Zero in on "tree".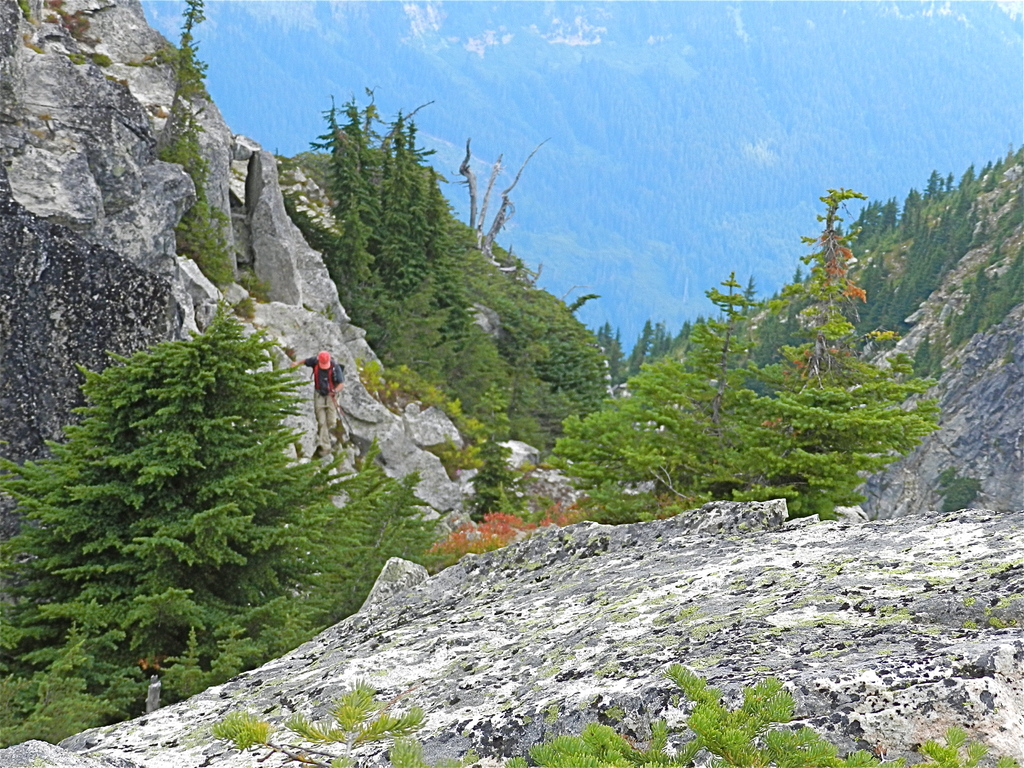
Zeroed in: [384, 115, 417, 342].
